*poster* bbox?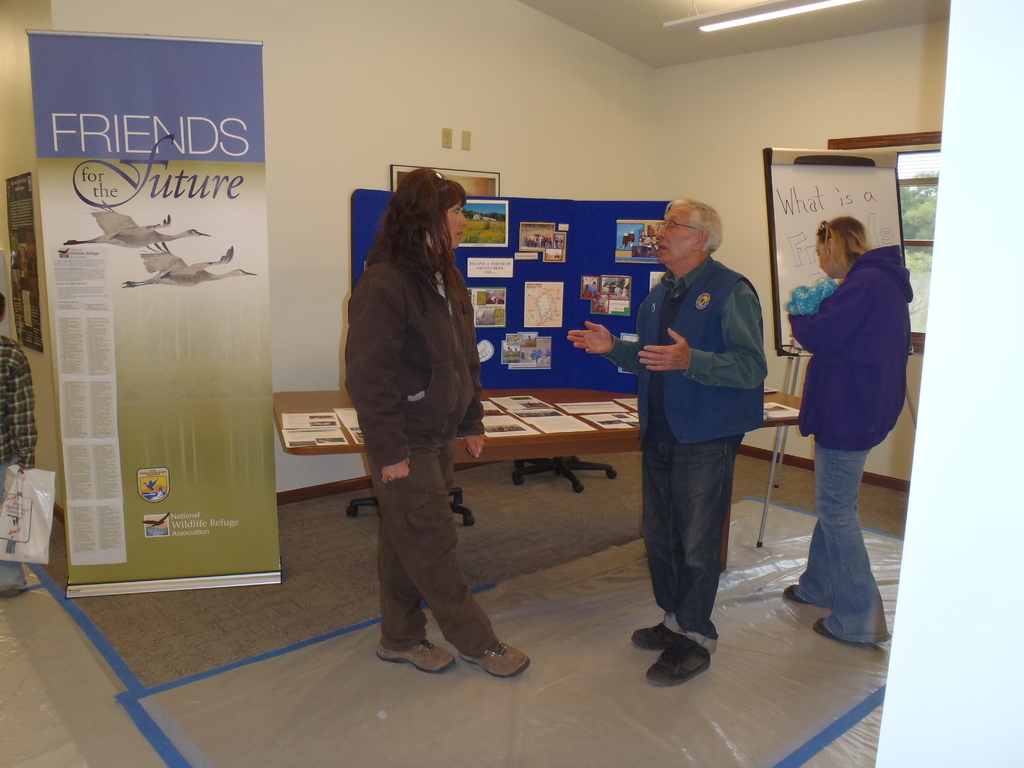
(left=456, top=198, right=508, bottom=249)
